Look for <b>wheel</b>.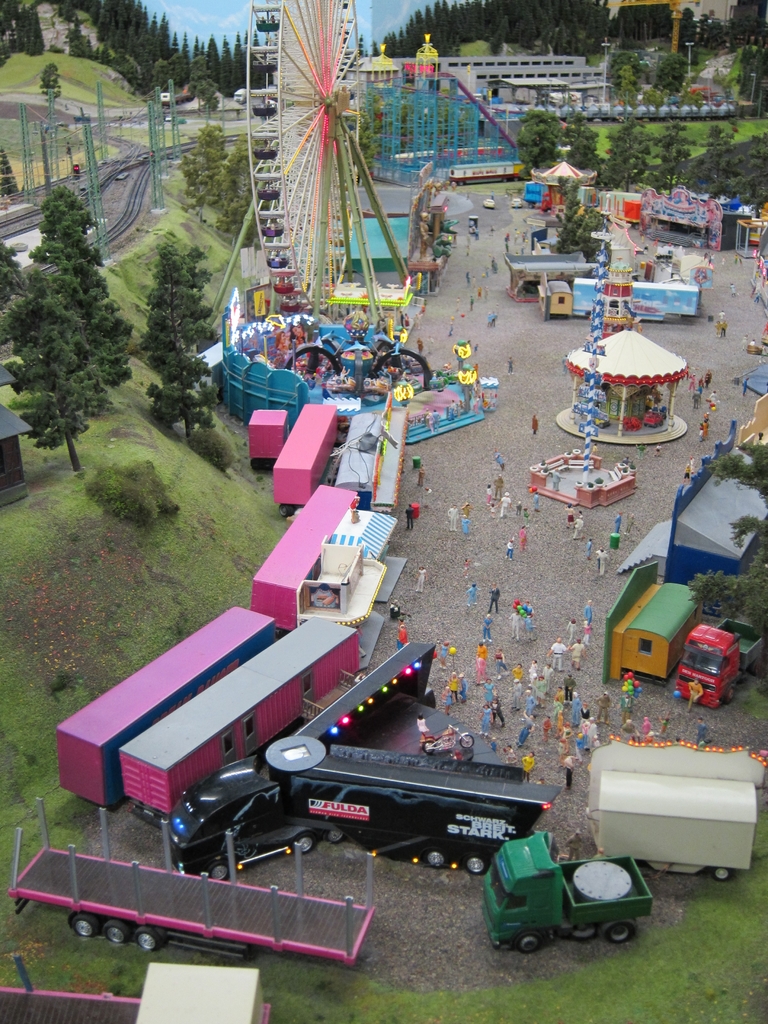
Found: bbox=[327, 831, 345, 847].
